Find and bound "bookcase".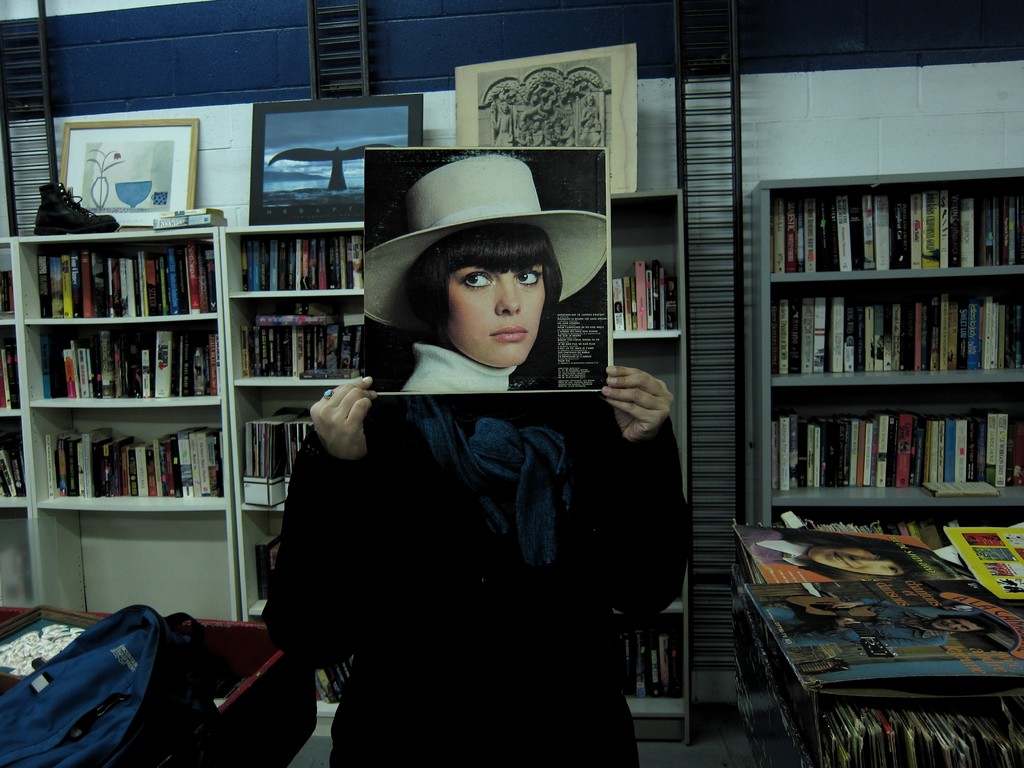
Bound: <region>0, 225, 237, 621</region>.
